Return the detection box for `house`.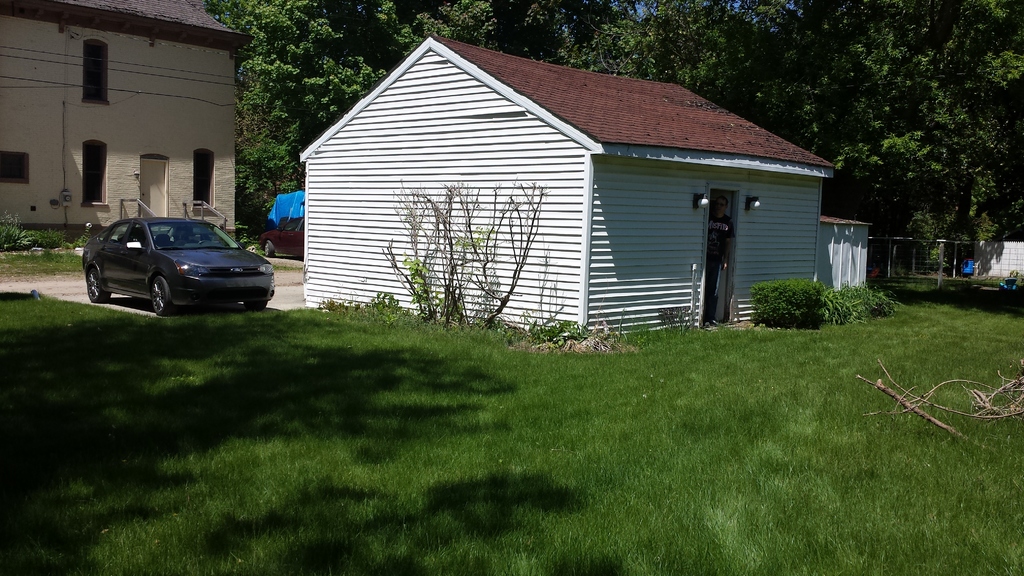
locate(0, 0, 260, 255).
